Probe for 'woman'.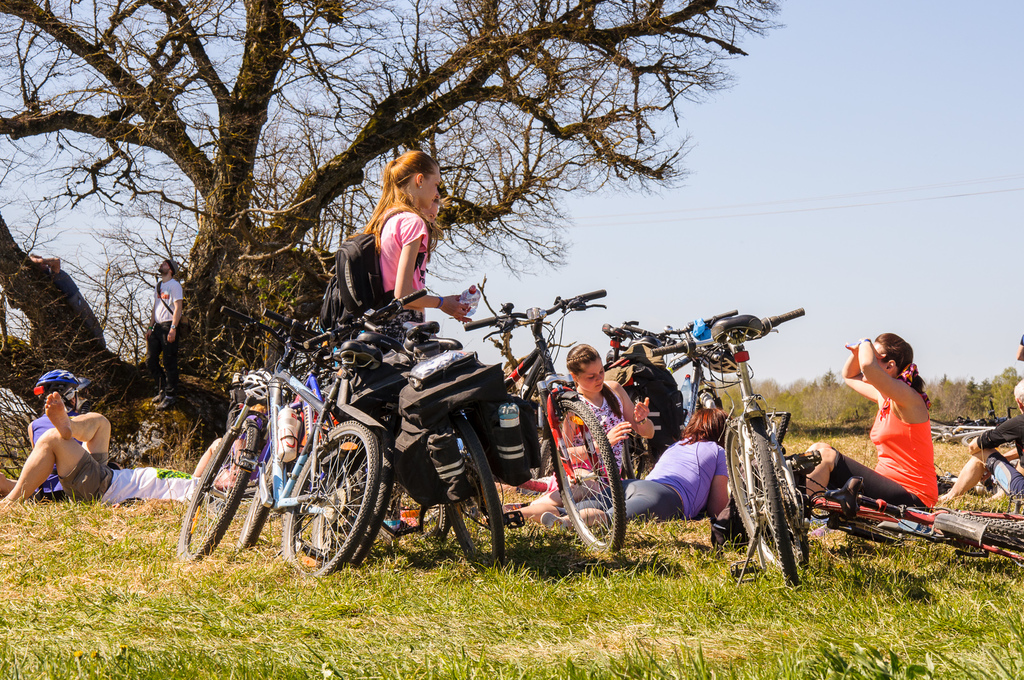
Probe result: crop(451, 406, 724, 526).
